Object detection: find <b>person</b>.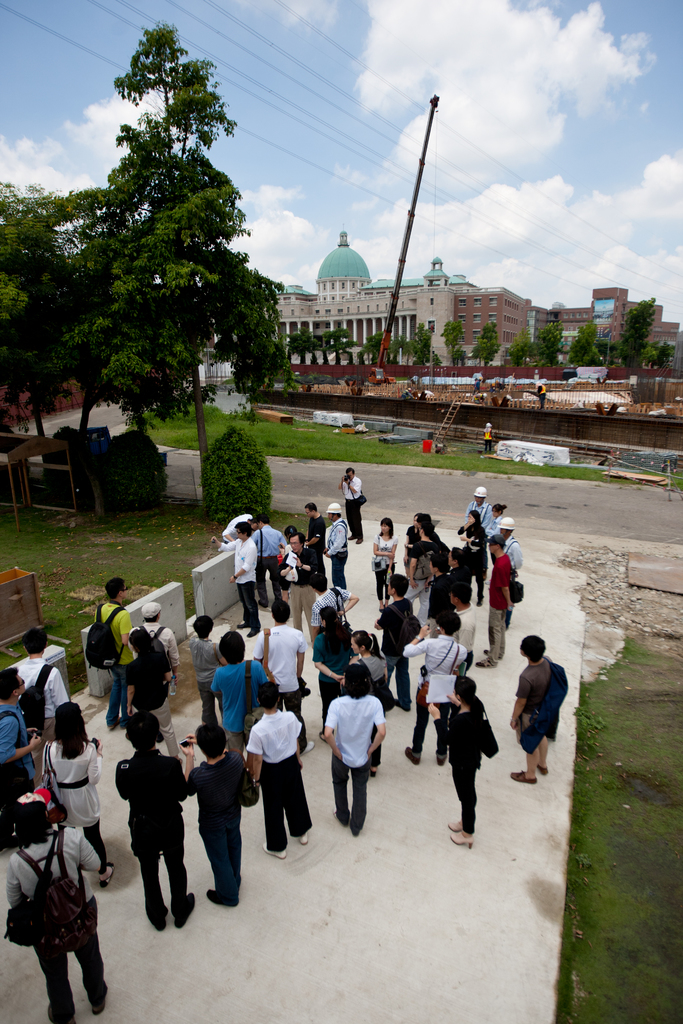
locate(332, 666, 379, 826).
